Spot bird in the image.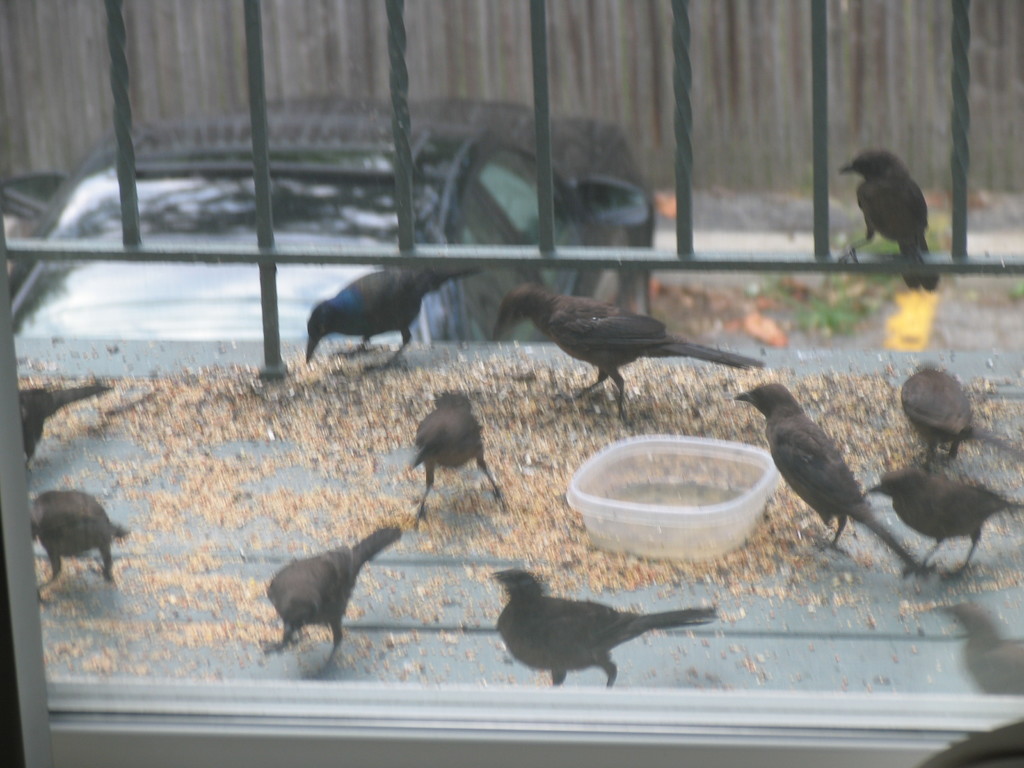
bird found at l=259, t=507, r=415, b=678.
